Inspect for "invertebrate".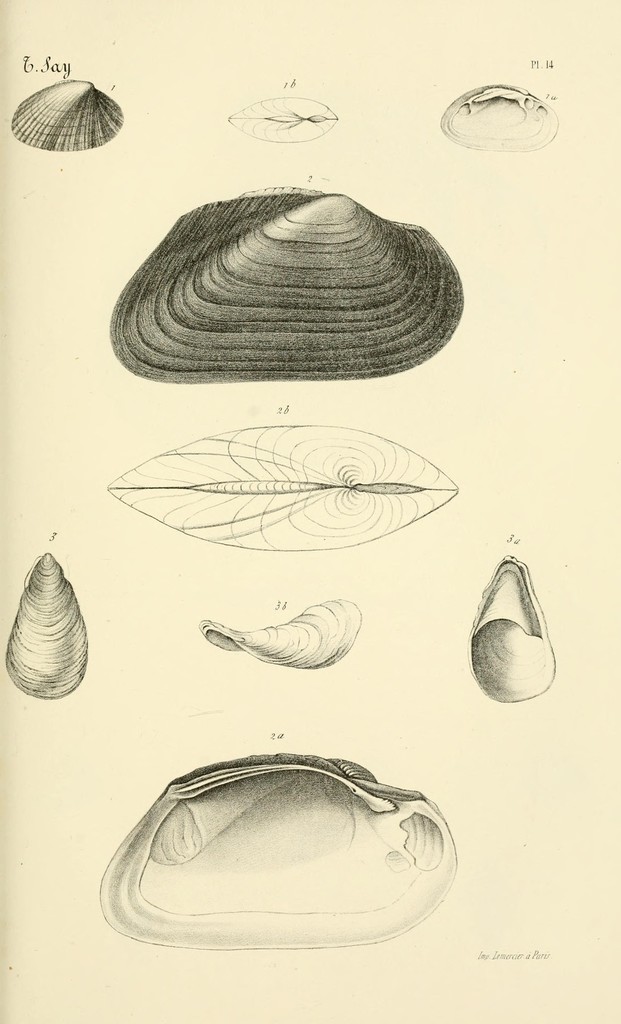
Inspection: [x1=11, y1=75, x2=128, y2=152].
